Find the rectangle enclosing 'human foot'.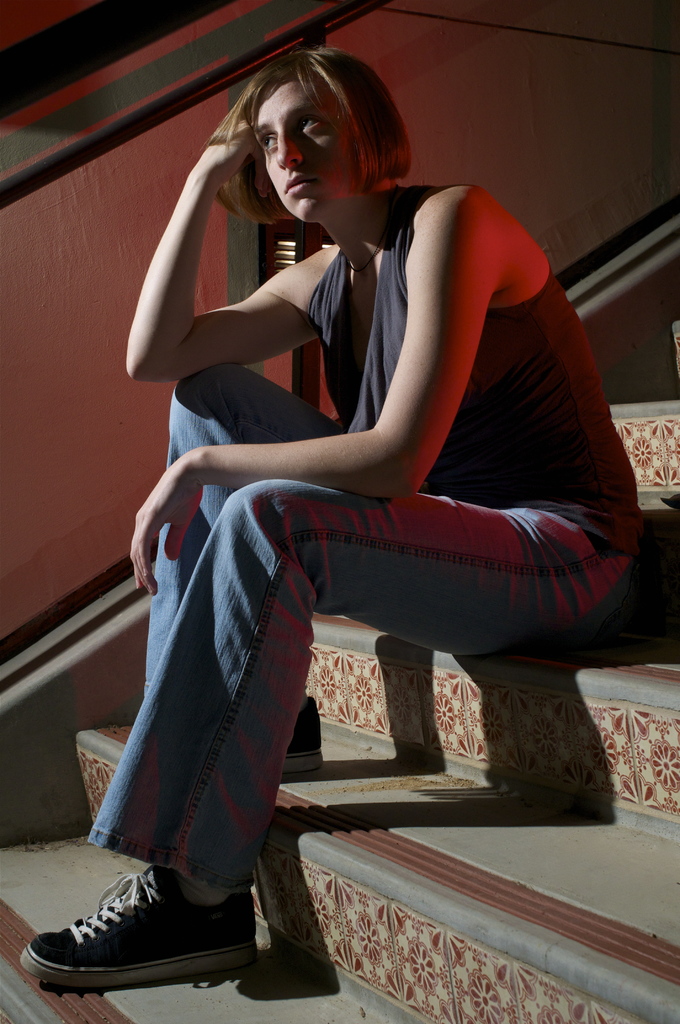
BBox(18, 879, 252, 998).
